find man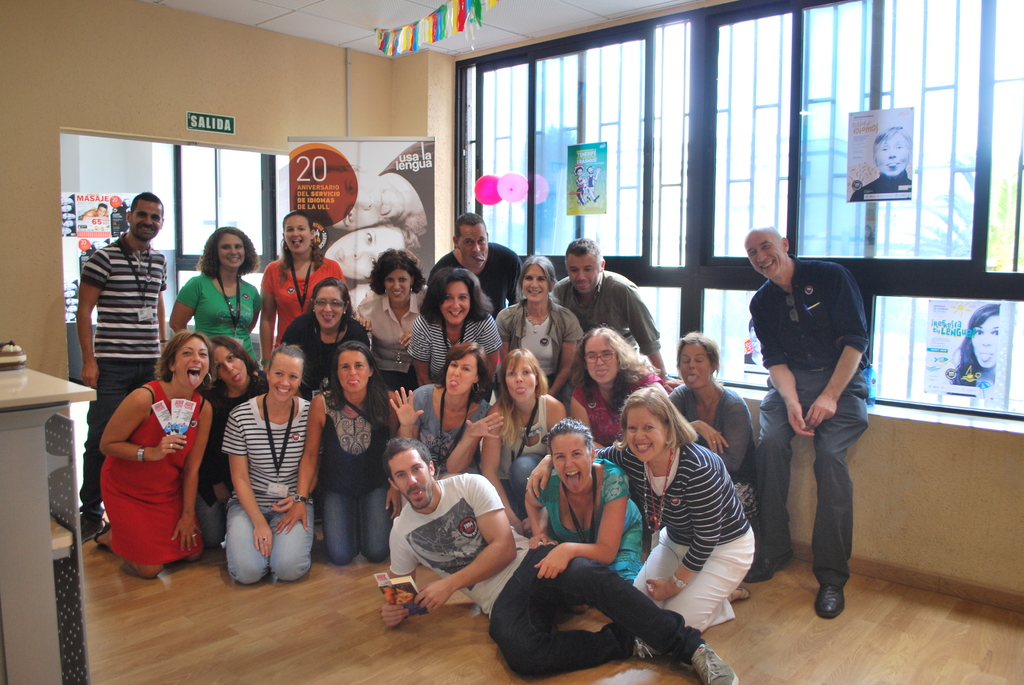
bbox=[420, 215, 526, 319]
